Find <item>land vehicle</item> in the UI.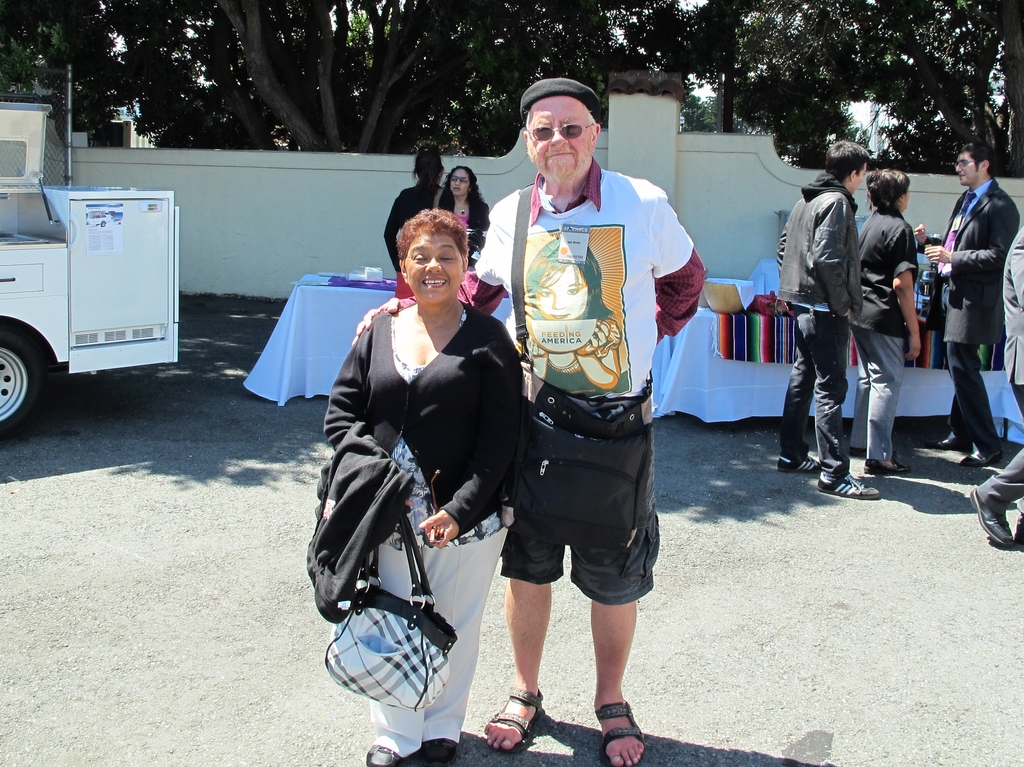
UI element at detection(0, 61, 180, 428).
